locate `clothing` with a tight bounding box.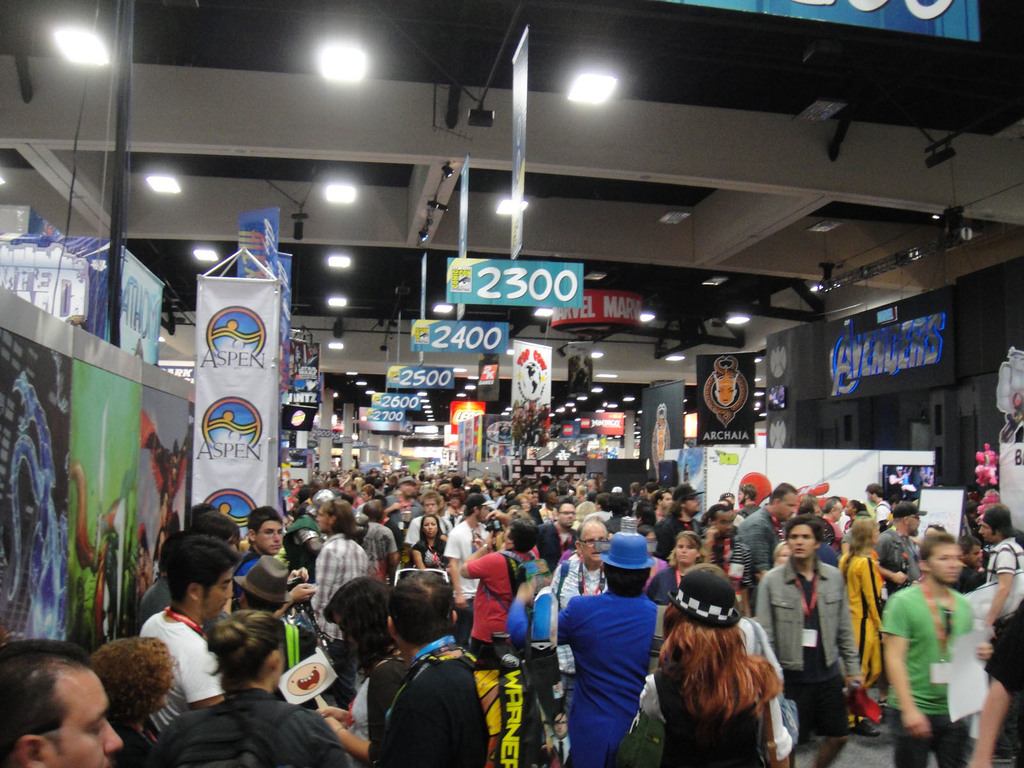
crop(623, 610, 811, 767).
